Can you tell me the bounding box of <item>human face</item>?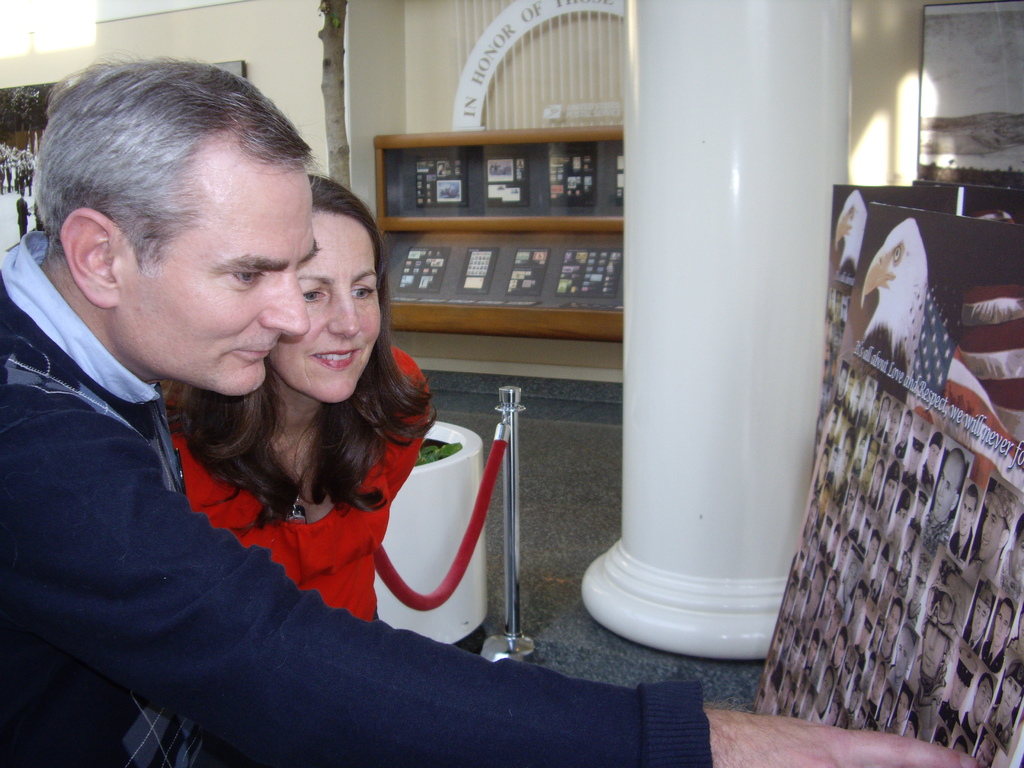
l=257, t=183, r=376, b=406.
